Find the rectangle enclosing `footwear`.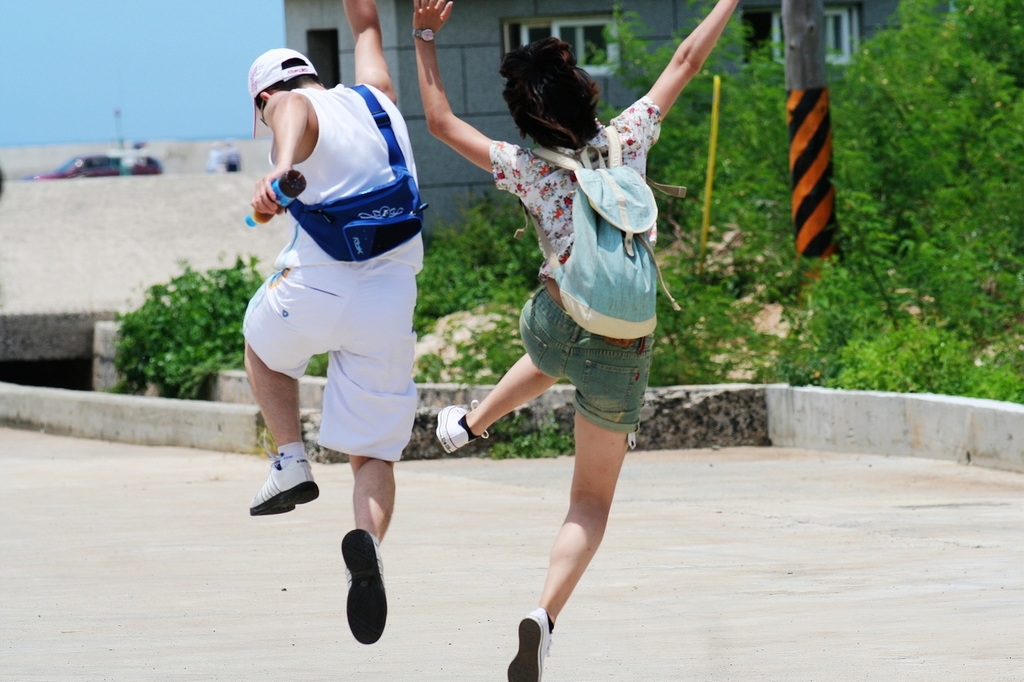
<box>345,525,389,645</box>.
